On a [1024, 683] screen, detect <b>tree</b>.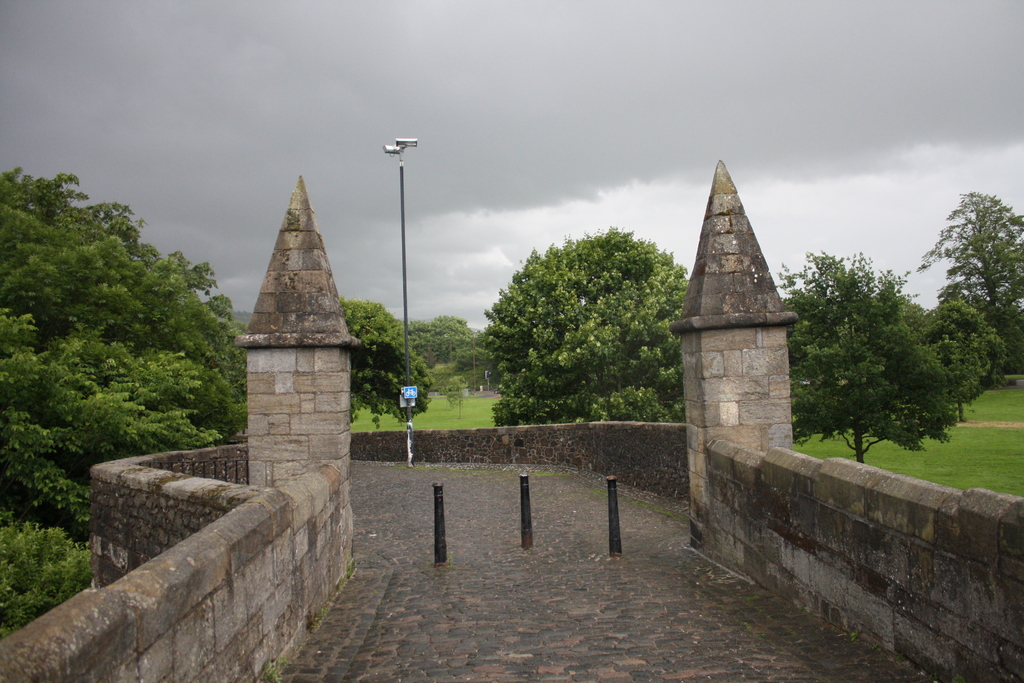
(x1=771, y1=249, x2=967, y2=467).
